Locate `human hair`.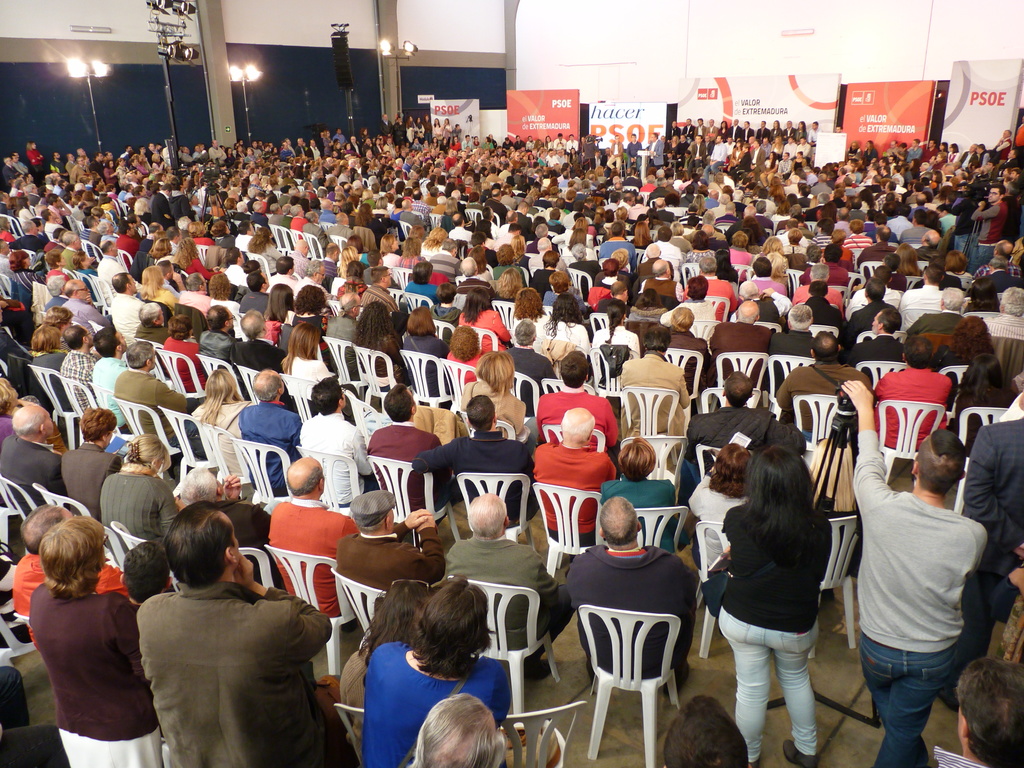
Bounding box: bbox(161, 494, 245, 590).
